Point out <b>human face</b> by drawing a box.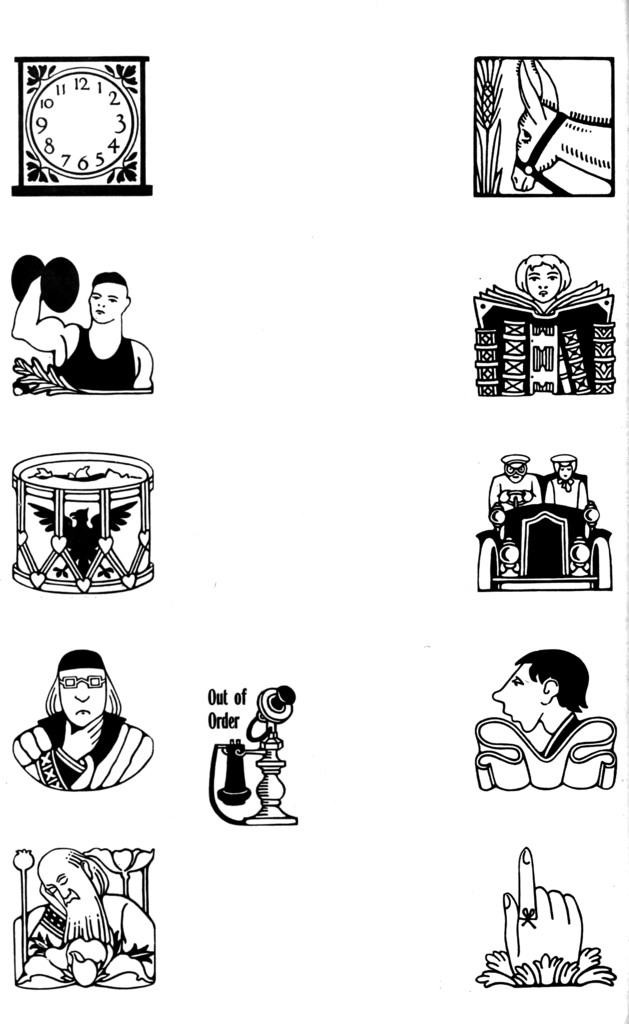
rect(60, 671, 106, 721).
